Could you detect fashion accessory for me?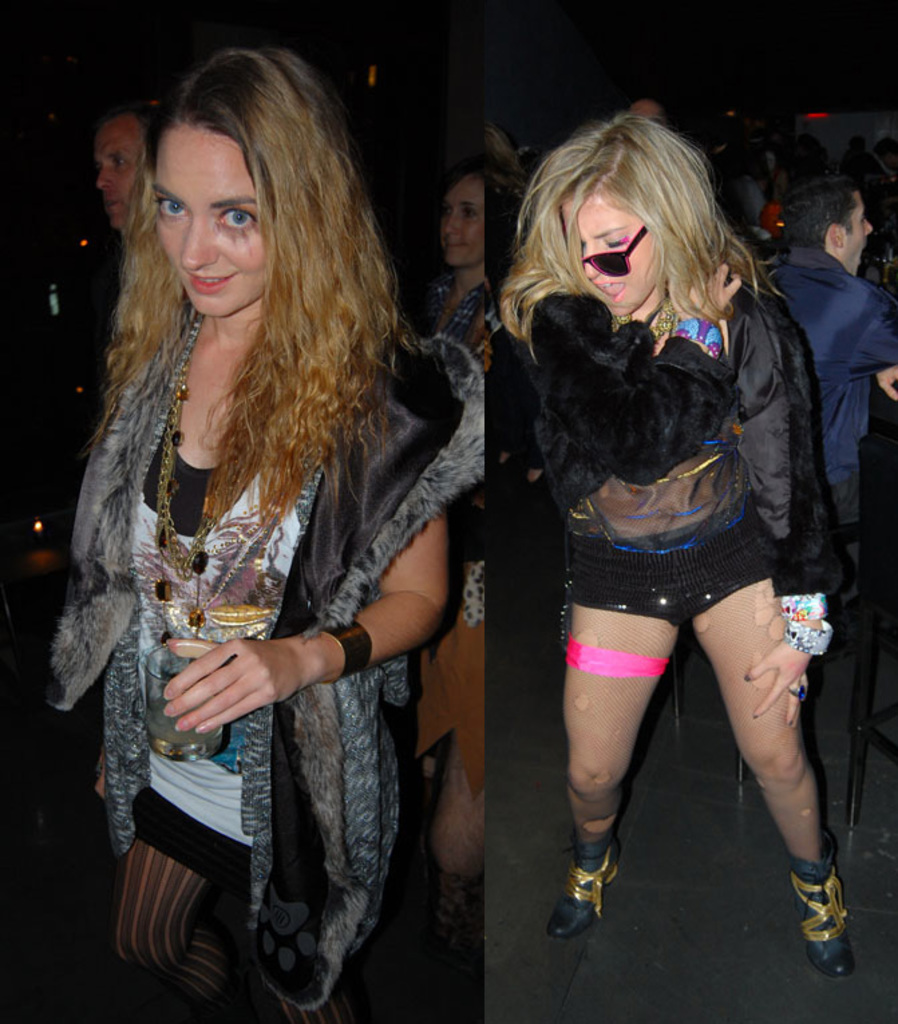
Detection result: box=[550, 861, 620, 937].
